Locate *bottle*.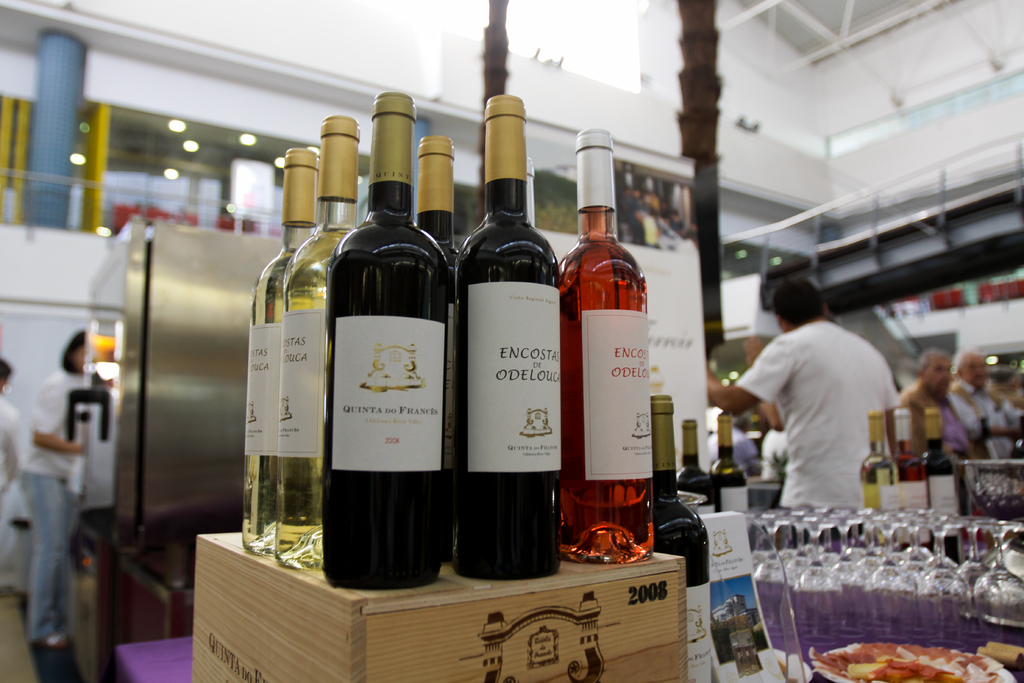
Bounding box: 416 136 462 562.
